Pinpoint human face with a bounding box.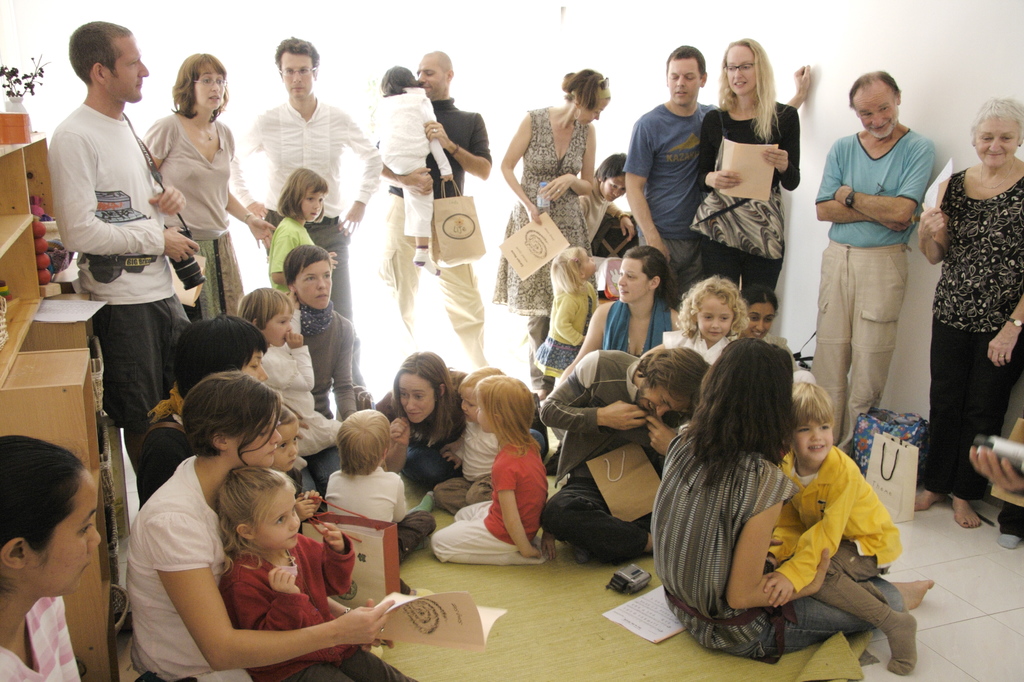
(x1=30, y1=472, x2=105, y2=590).
